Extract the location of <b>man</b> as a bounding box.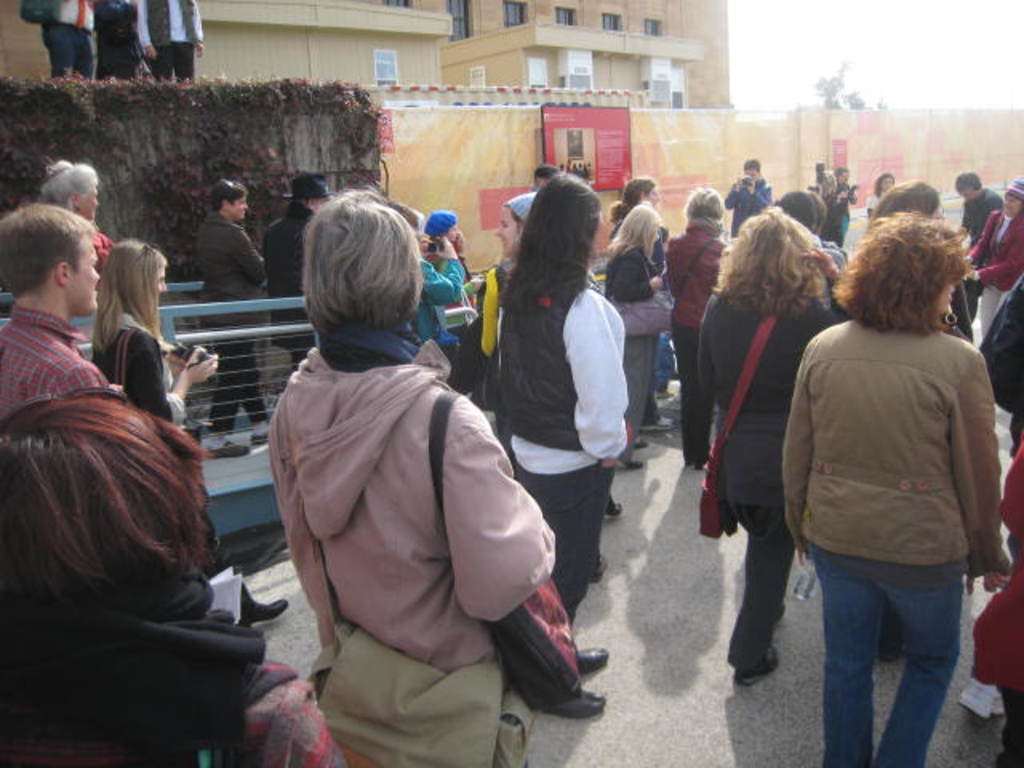
select_region(134, 0, 202, 82).
